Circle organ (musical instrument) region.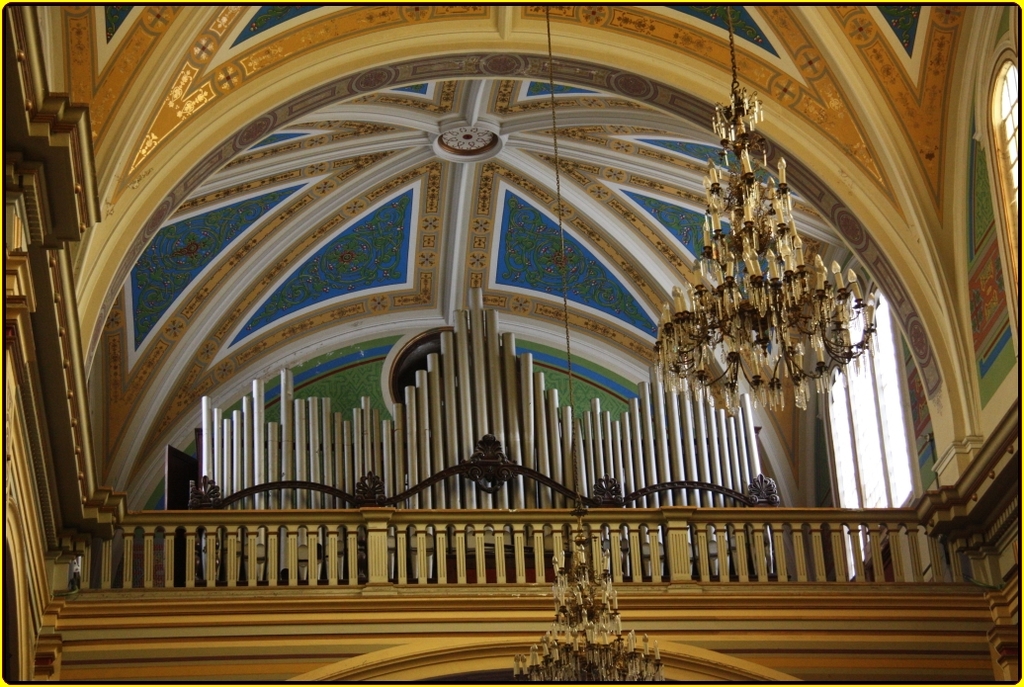
Region: (158, 283, 765, 558).
